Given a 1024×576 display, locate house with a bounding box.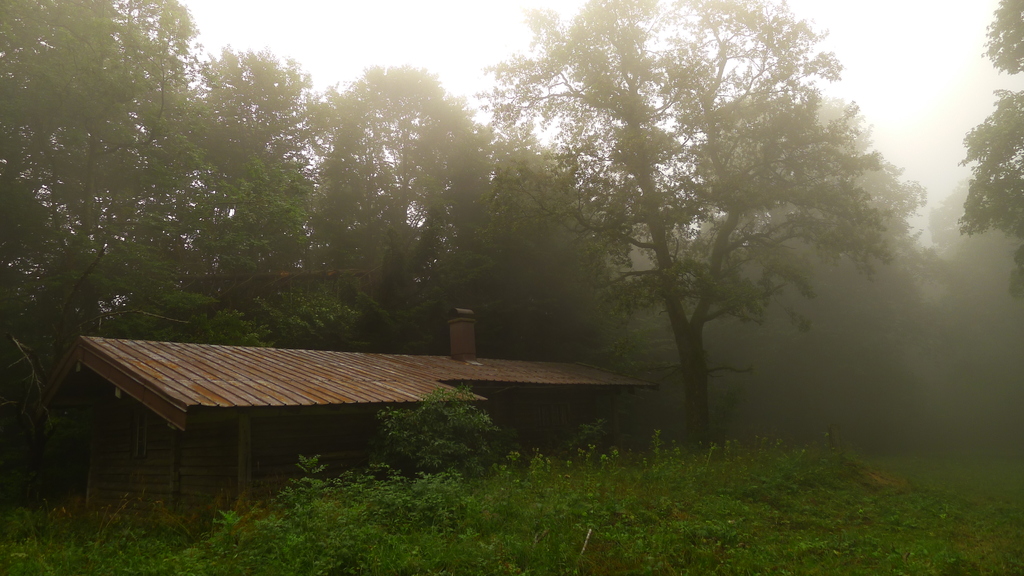
Located: [49,297,635,499].
